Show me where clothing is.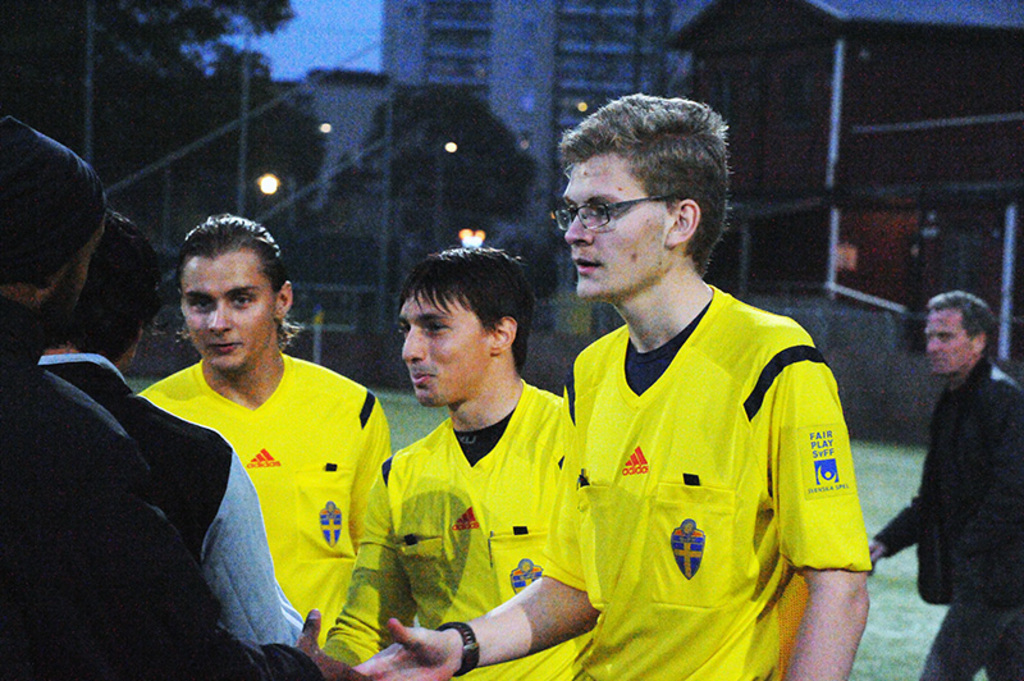
clothing is at select_region(317, 373, 600, 680).
